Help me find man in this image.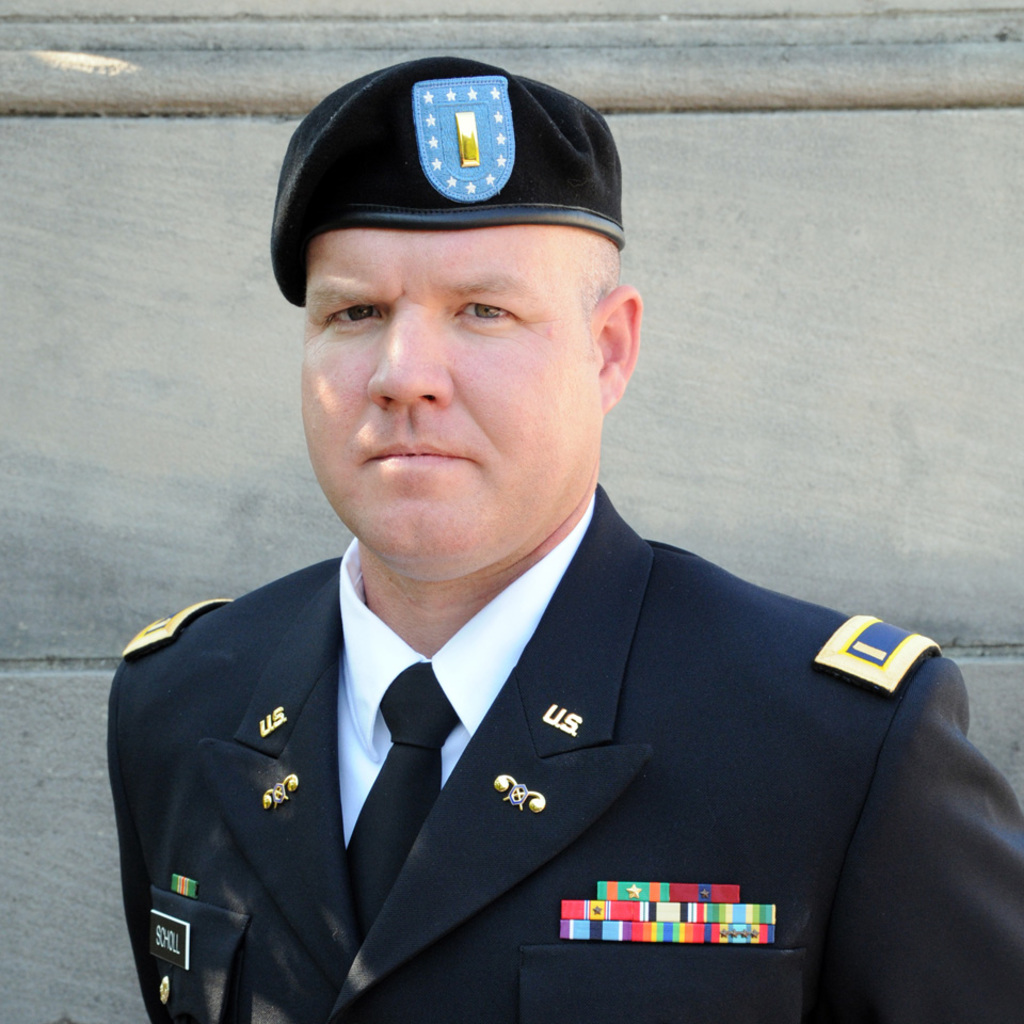
Found it: [x1=99, y1=63, x2=1023, y2=1023].
